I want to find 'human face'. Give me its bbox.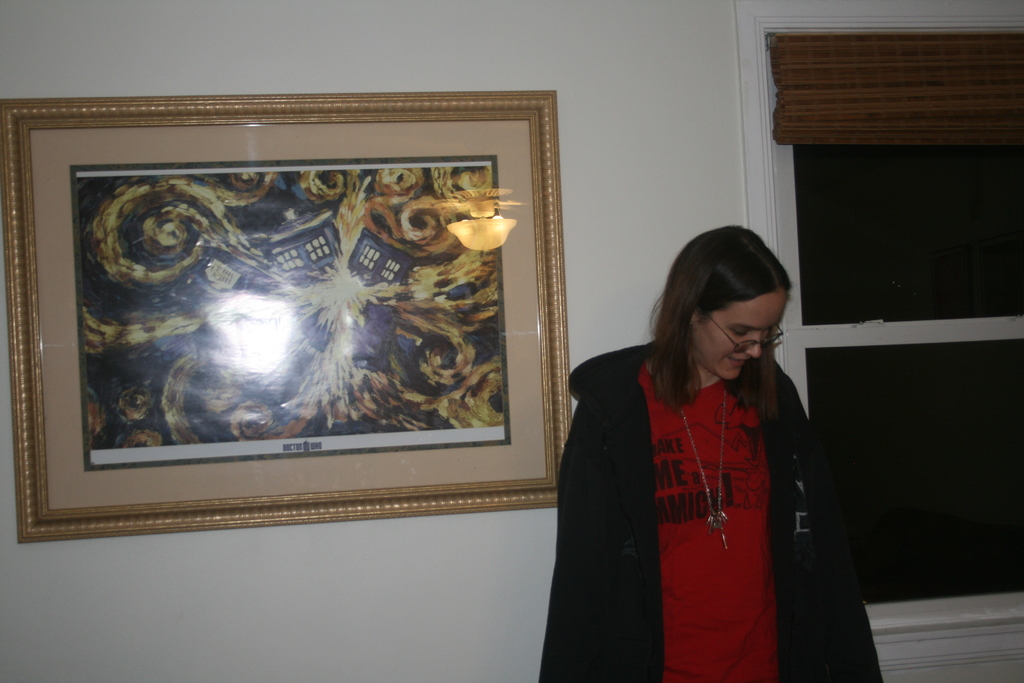
rect(699, 286, 789, 378).
